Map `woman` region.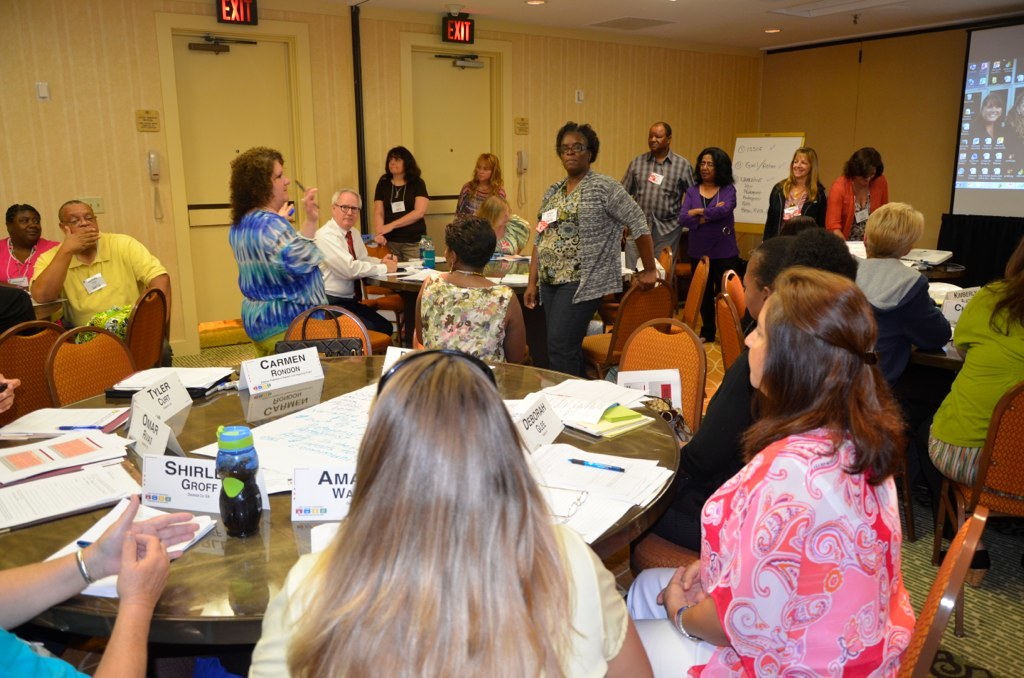
Mapped to l=0, t=204, r=63, b=328.
